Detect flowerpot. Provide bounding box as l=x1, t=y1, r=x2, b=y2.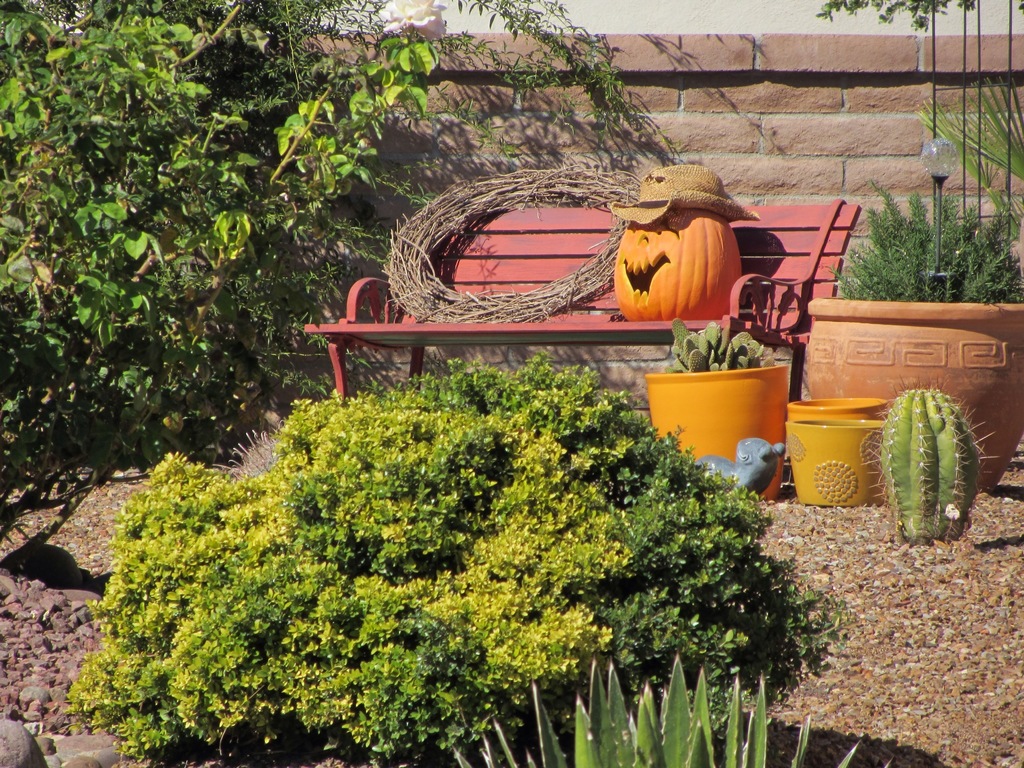
l=784, t=419, r=888, b=509.
